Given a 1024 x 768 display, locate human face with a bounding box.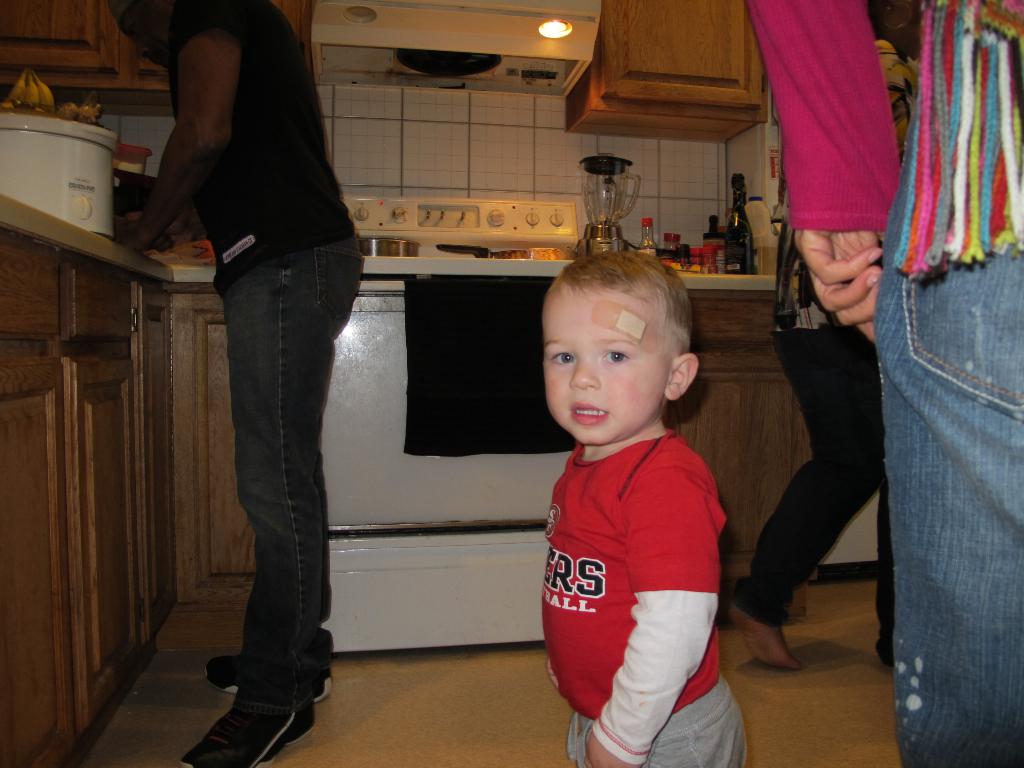
Located: [546,282,674,442].
